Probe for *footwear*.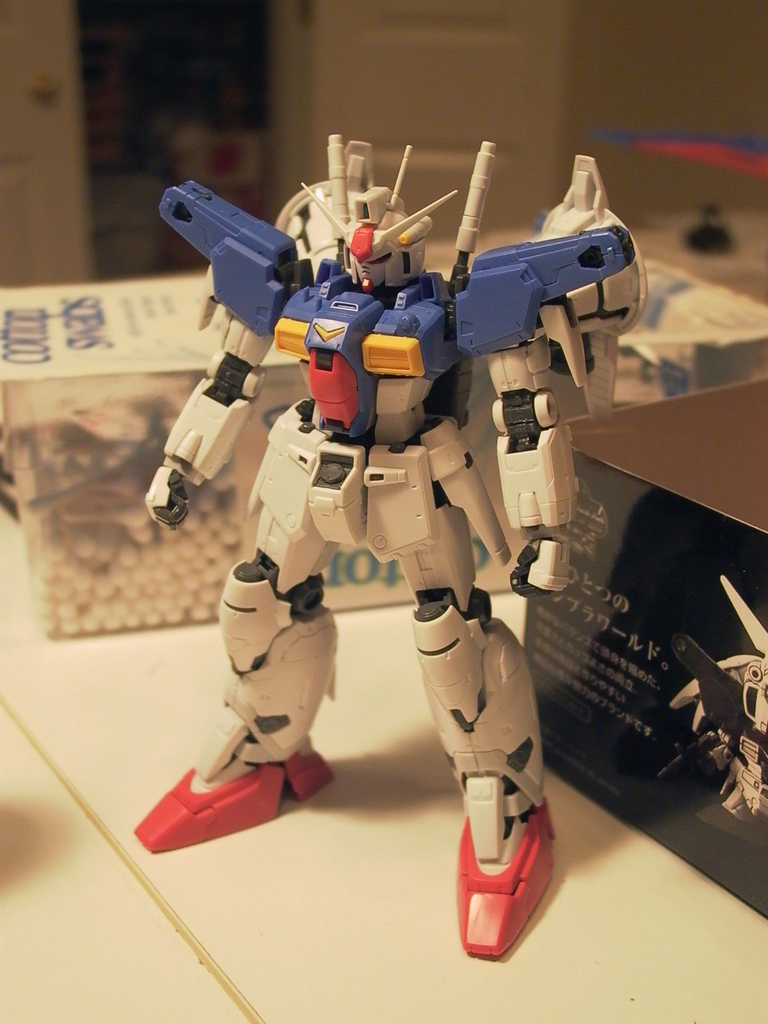
Probe result: <bbox>447, 731, 563, 972</bbox>.
